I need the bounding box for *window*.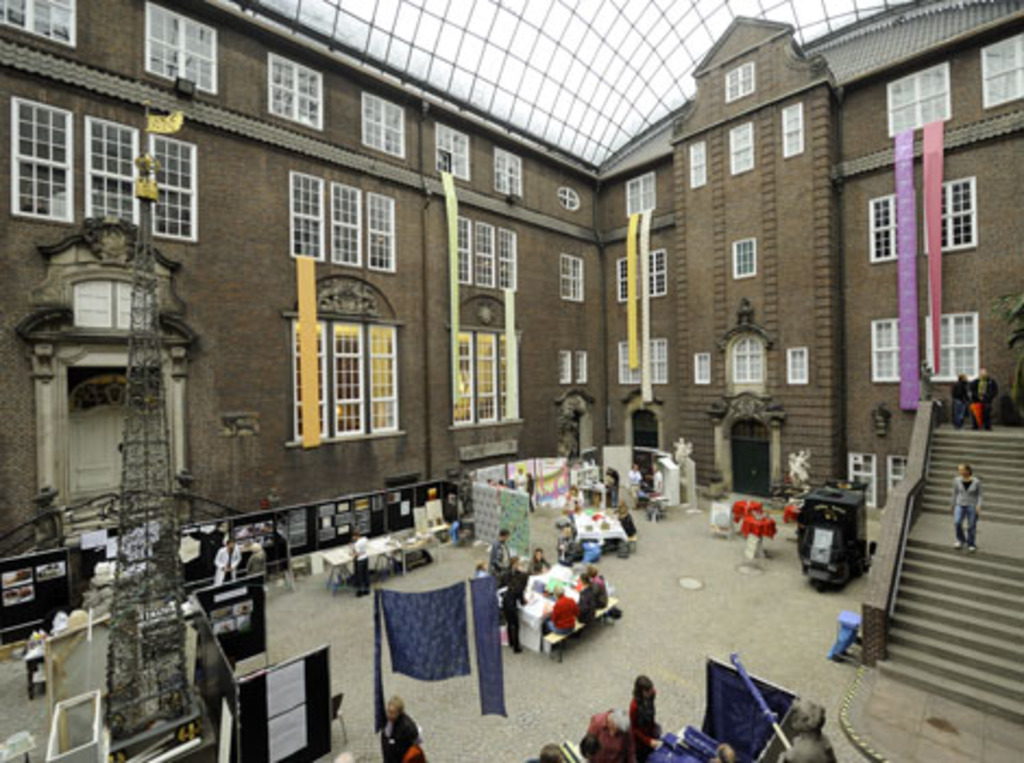
Here it is: (723,122,756,177).
